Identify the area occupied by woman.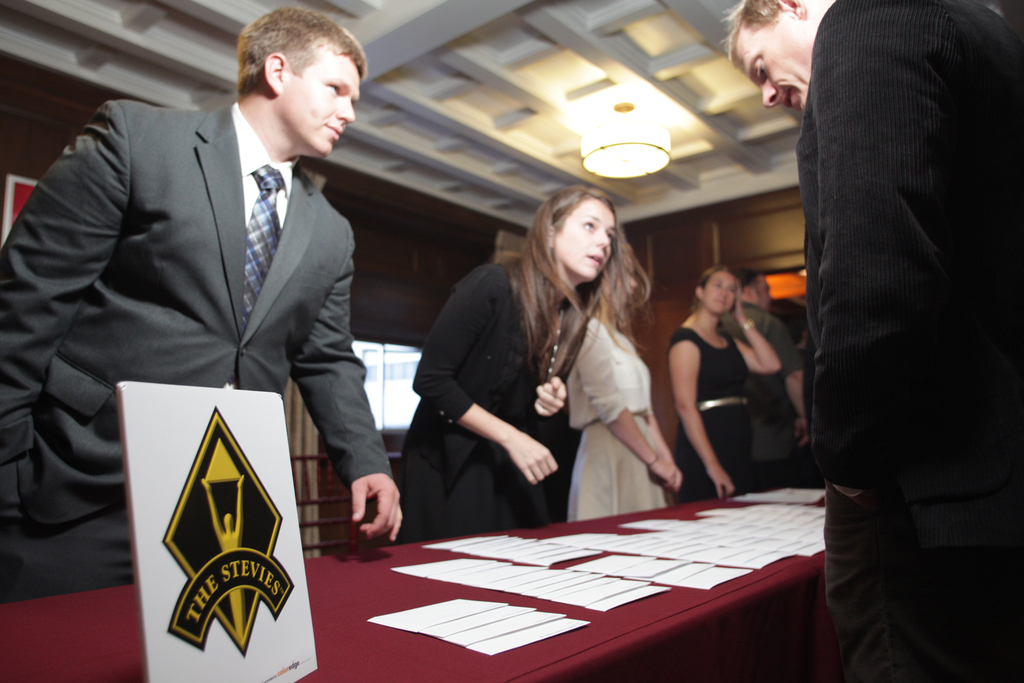
Area: BBox(564, 242, 687, 536).
